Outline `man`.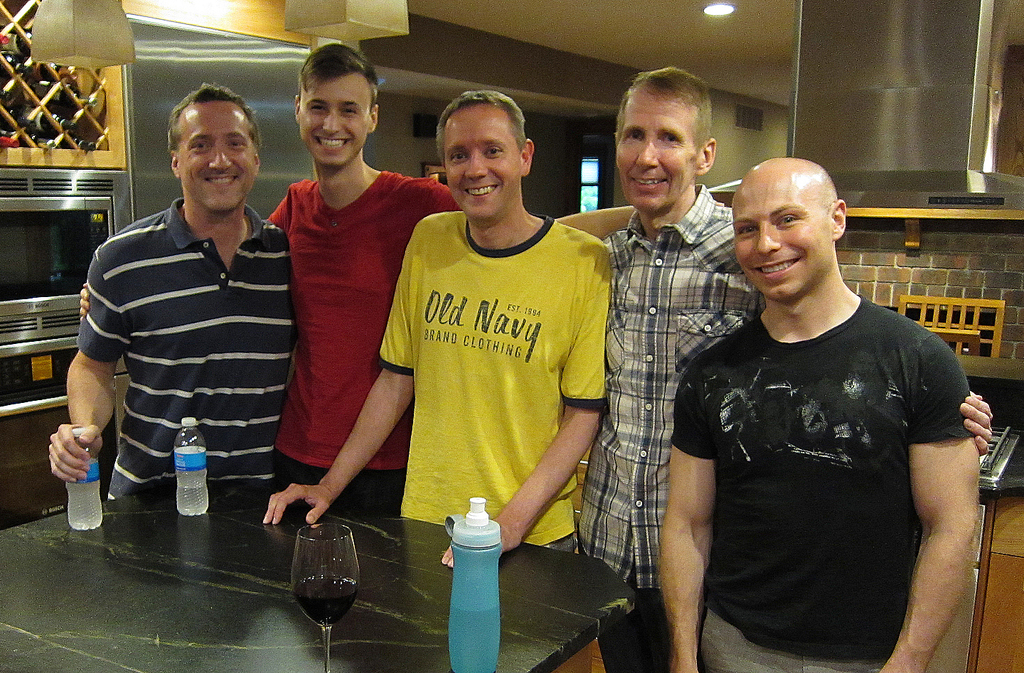
Outline: box=[605, 65, 1000, 672].
